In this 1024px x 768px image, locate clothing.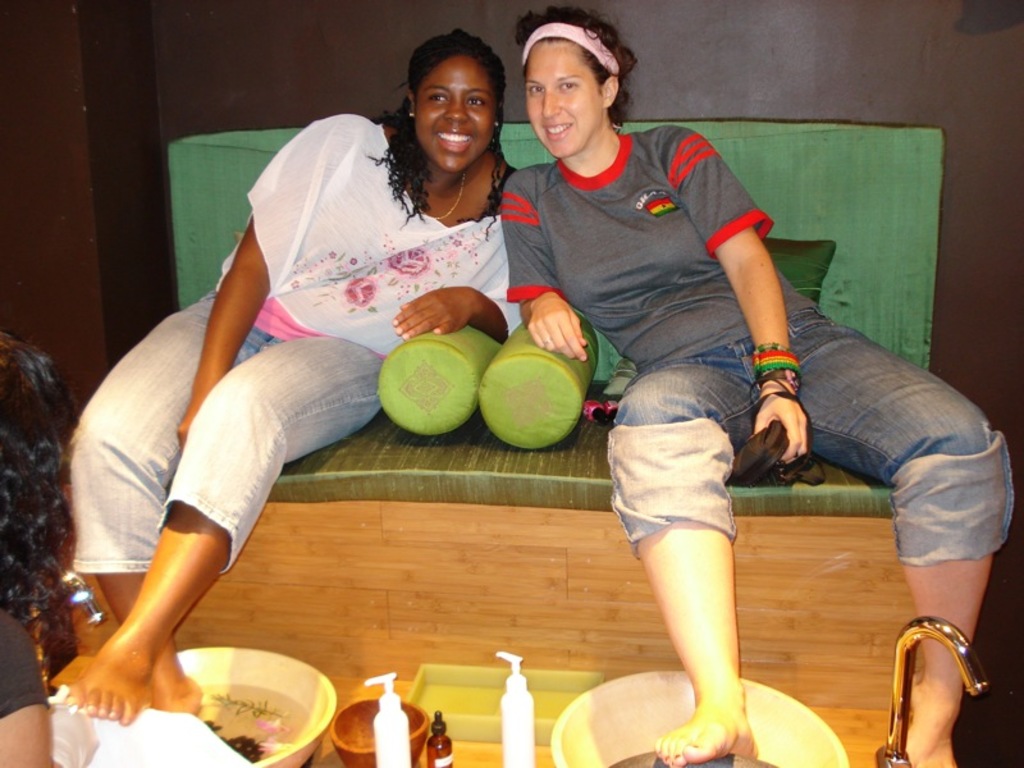
Bounding box: 69,285,408,567.
